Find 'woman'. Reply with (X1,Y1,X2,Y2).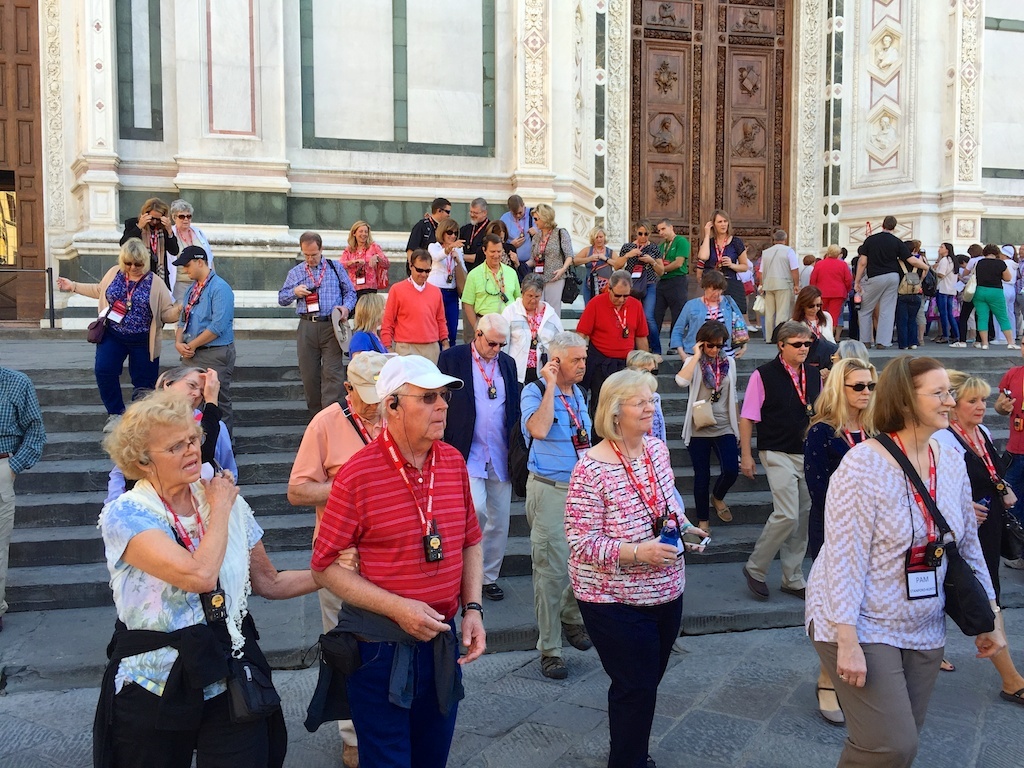
(516,203,573,323).
